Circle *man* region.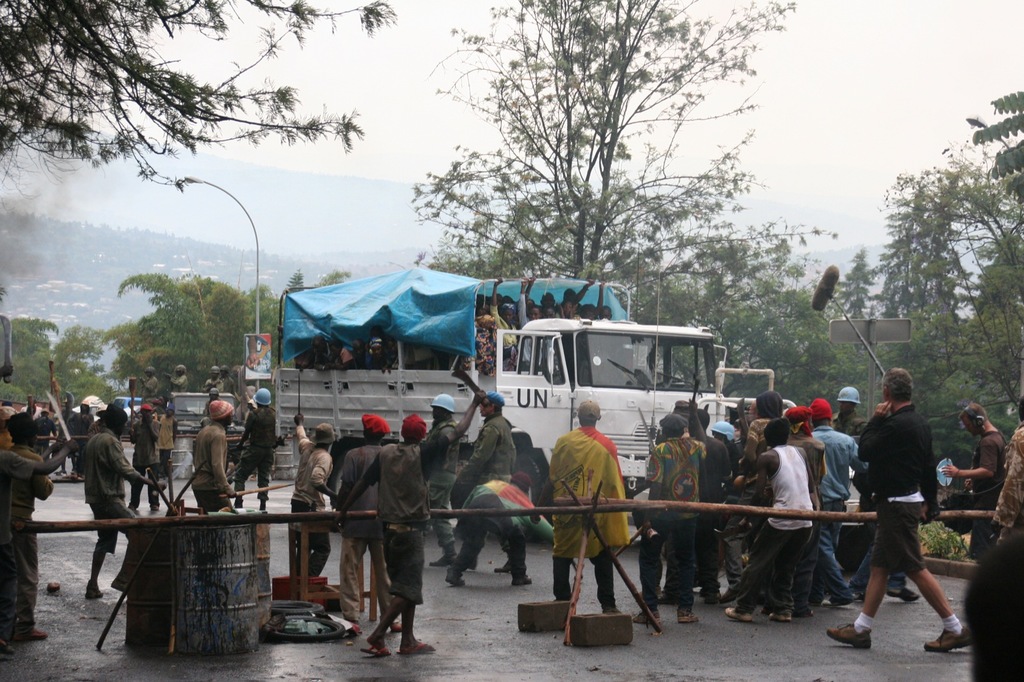
Region: bbox(425, 390, 471, 565).
